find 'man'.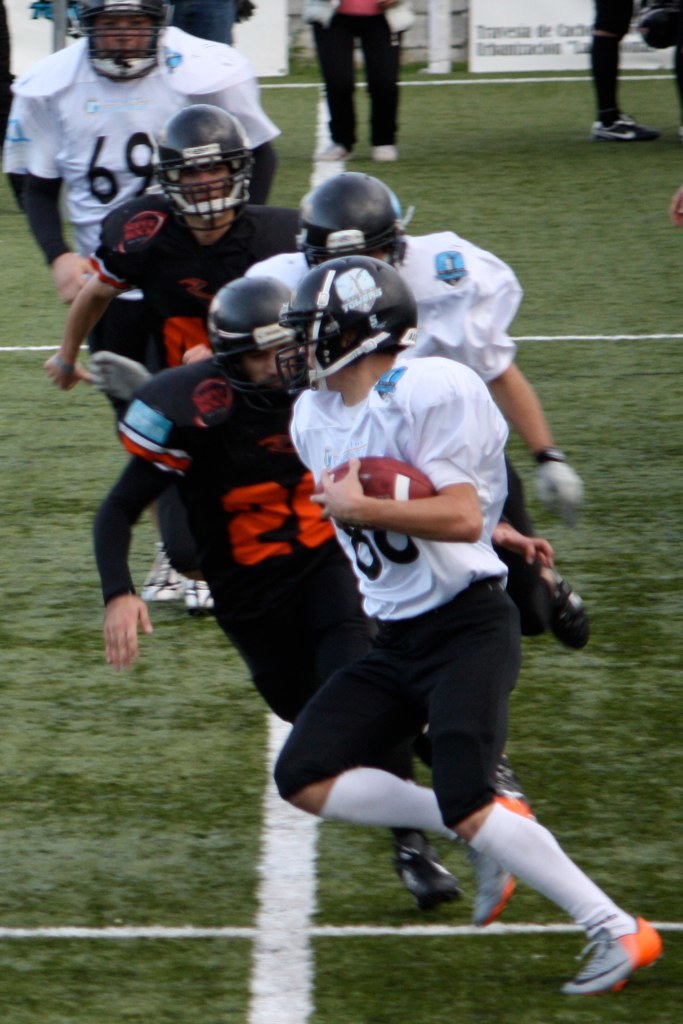
bbox=[300, 0, 411, 171].
